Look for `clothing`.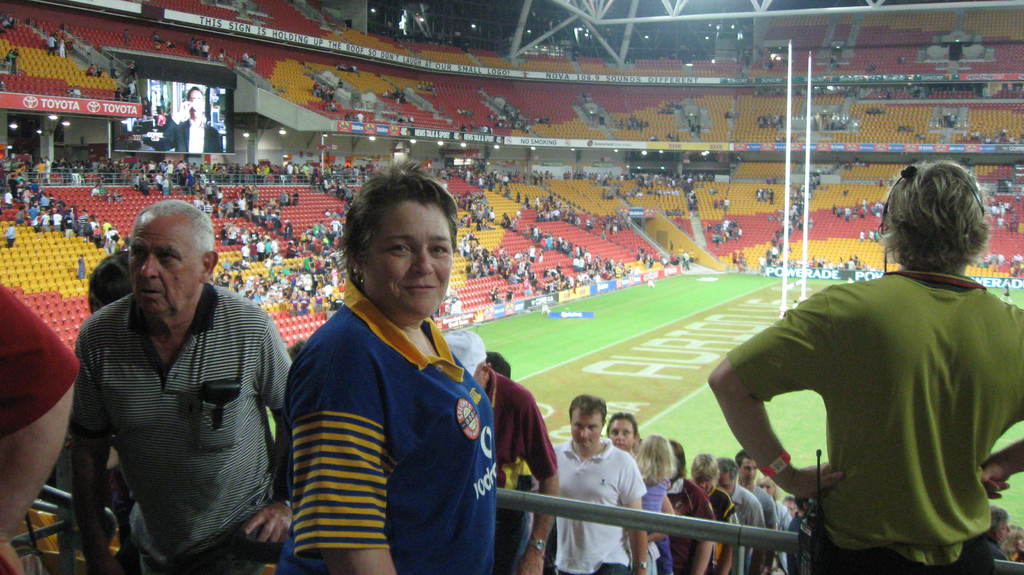
Found: [488, 366, 561, 574].
